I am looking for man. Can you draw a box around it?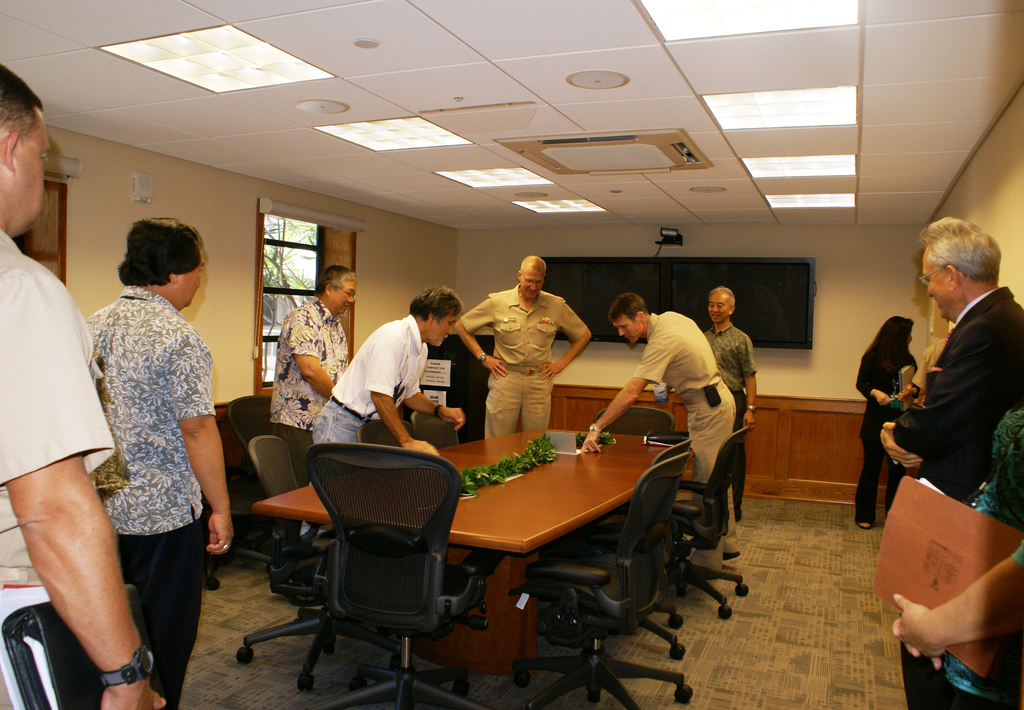
Sure, the bounding box is <bbox>701, 283, 763, 440</bbox>.
